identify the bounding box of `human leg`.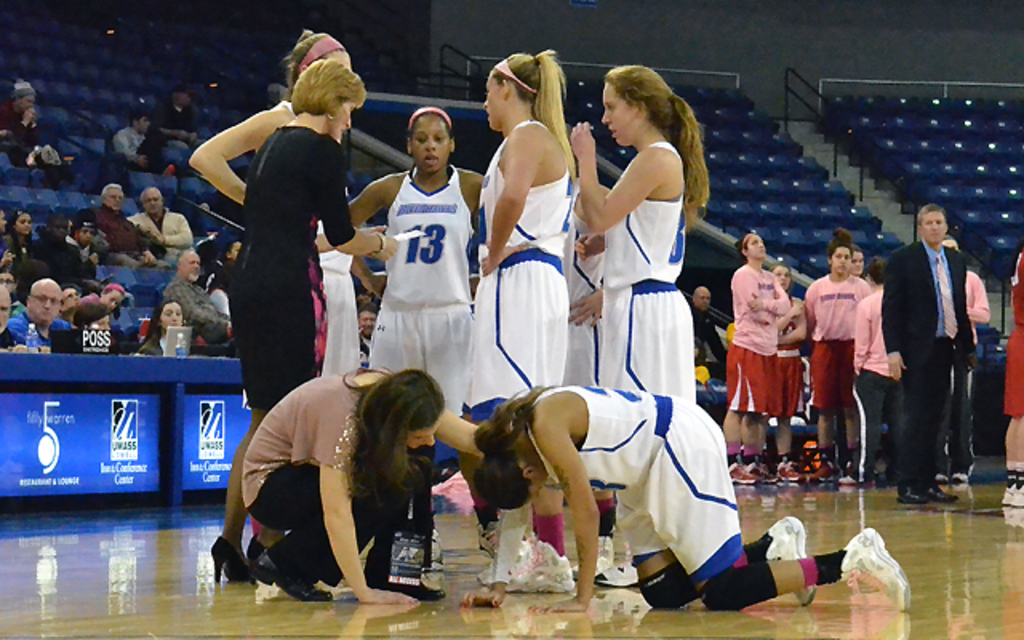
rect(931, 338, 952, 477).
